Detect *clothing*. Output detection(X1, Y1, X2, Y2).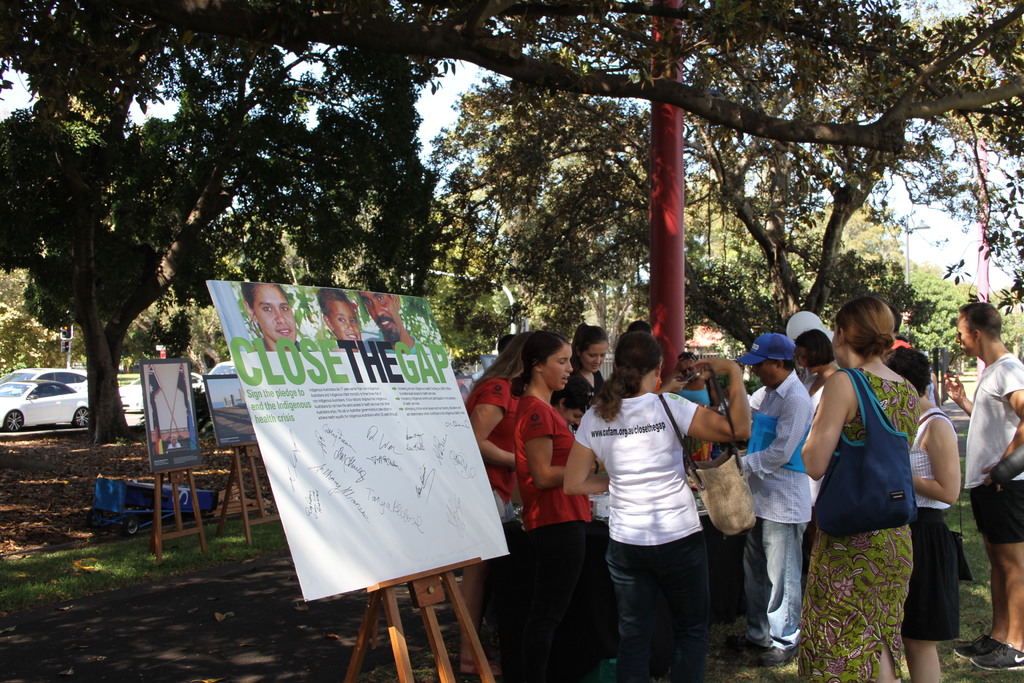
detection(675, 385, 714, 409).
